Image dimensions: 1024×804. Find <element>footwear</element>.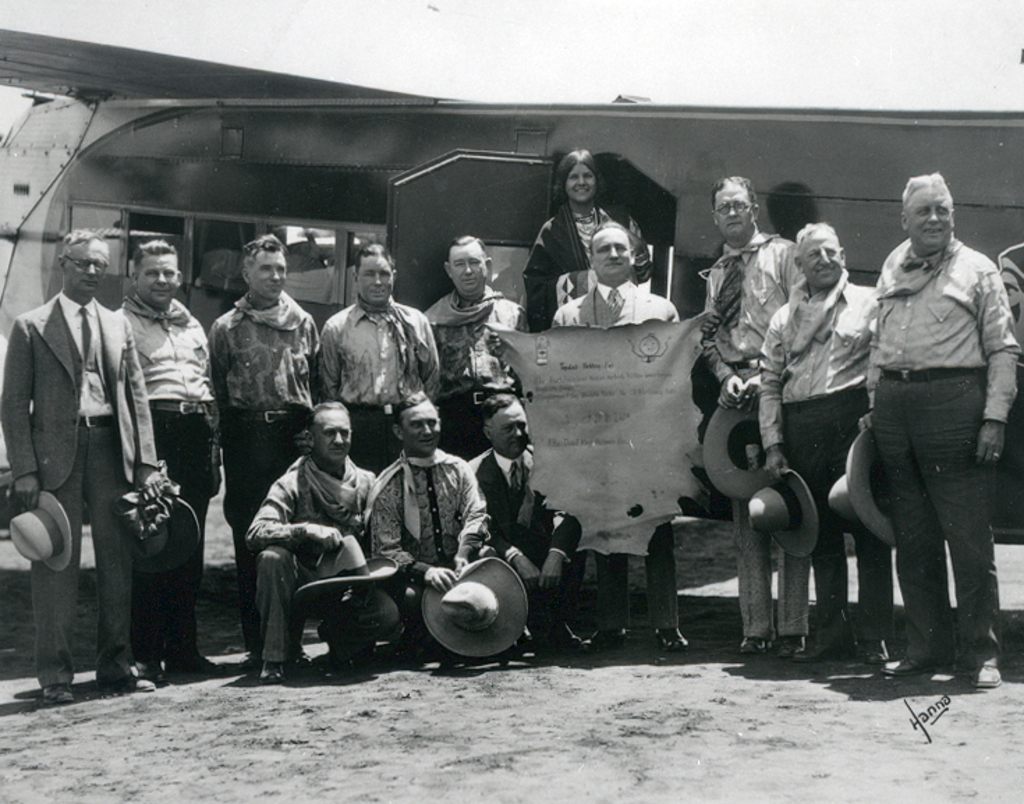
[660,634,683,654].
